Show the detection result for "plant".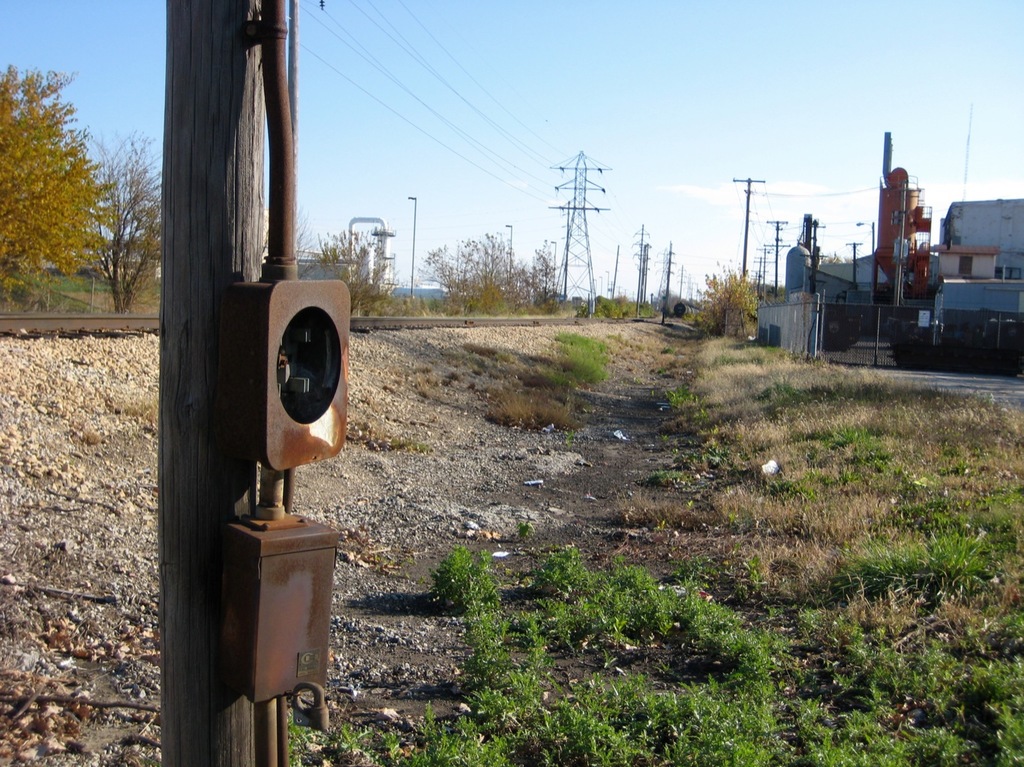
Rect(416, 572, 428, 588).
